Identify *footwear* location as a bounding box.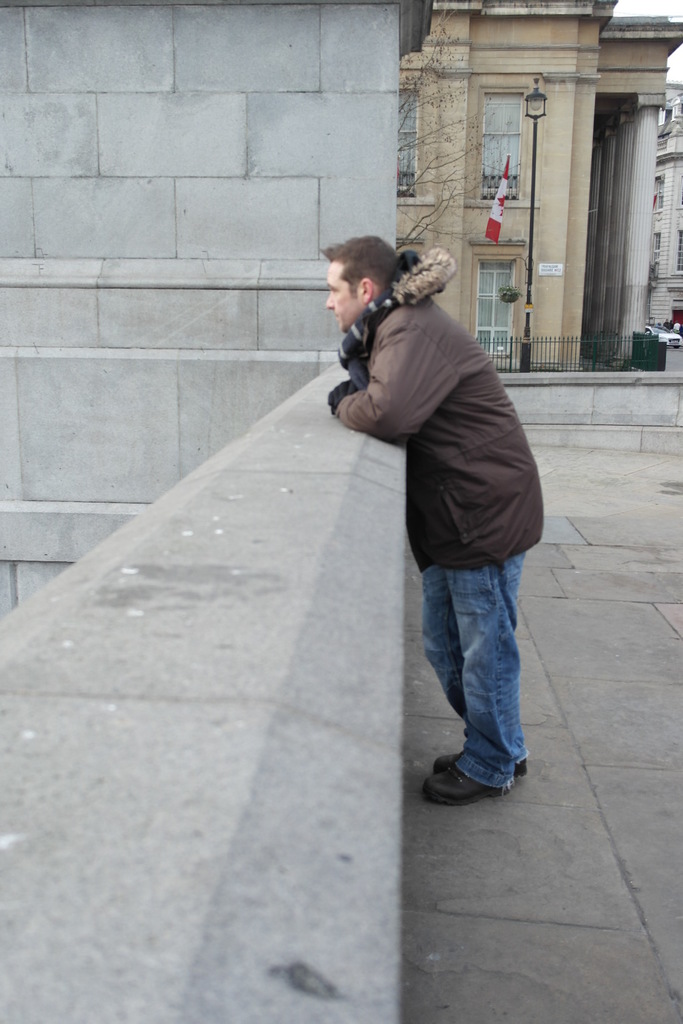
[425,750,523,776].
